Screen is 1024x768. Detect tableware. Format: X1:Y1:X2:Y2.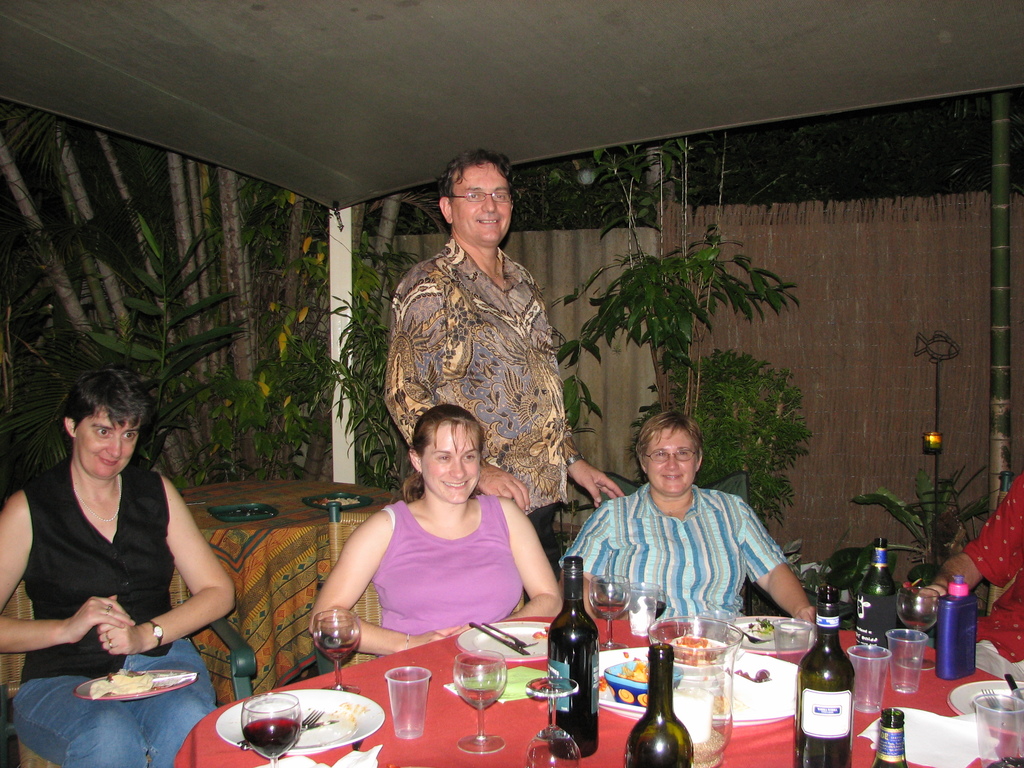
947:678:1023:736.
